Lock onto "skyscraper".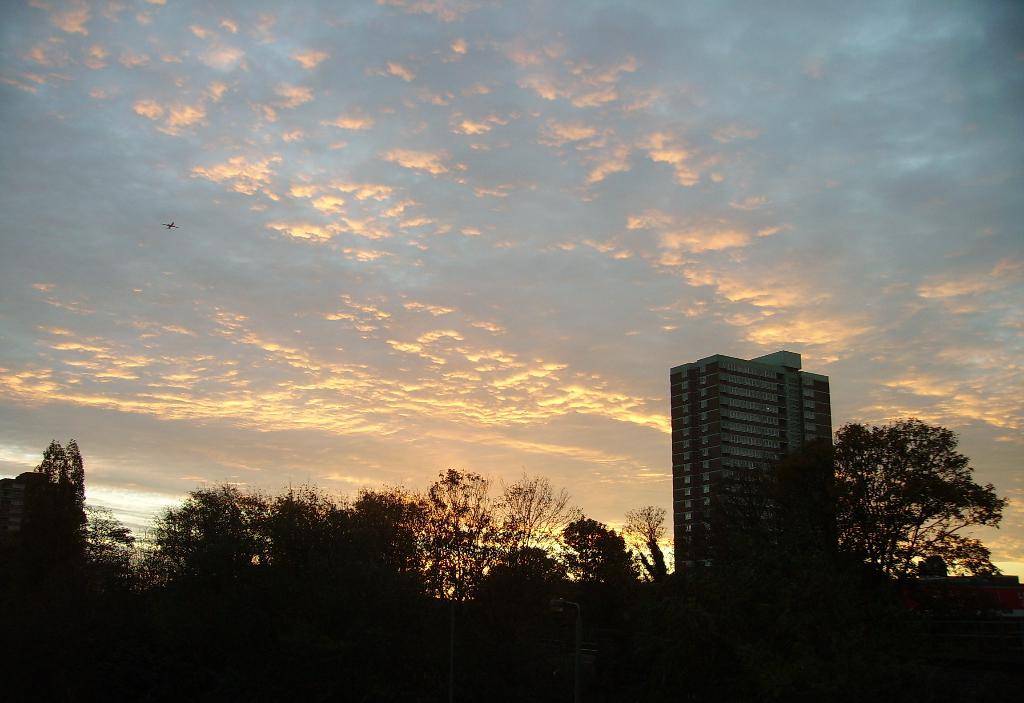
Locked: bbox=[662, 348, 858, 561].
